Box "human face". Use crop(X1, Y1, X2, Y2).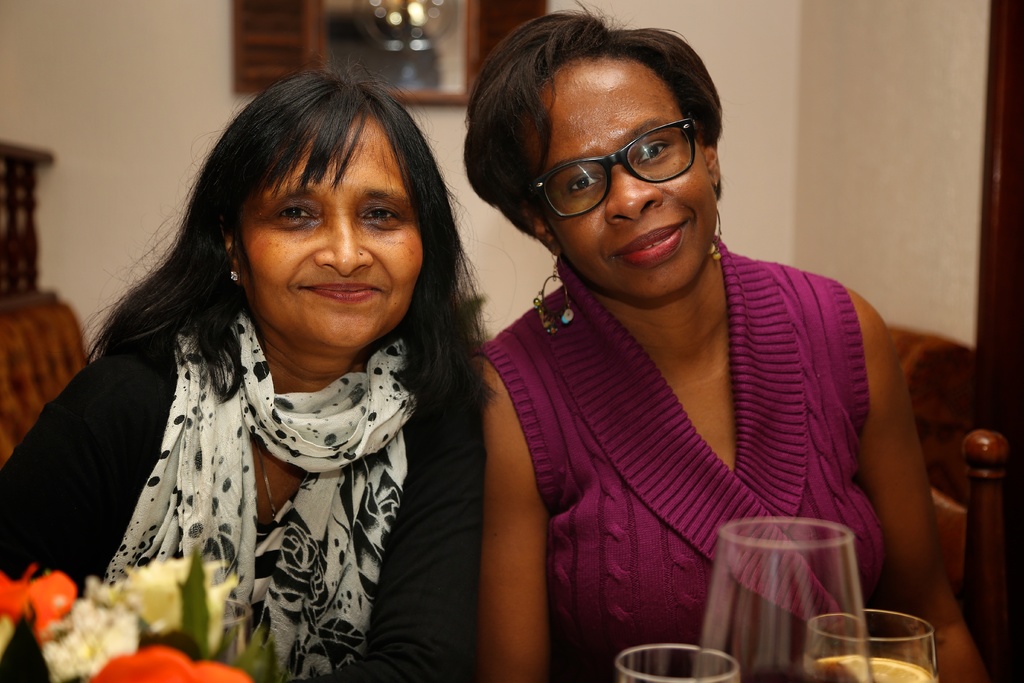
crop(248, 111, 429, 347).
